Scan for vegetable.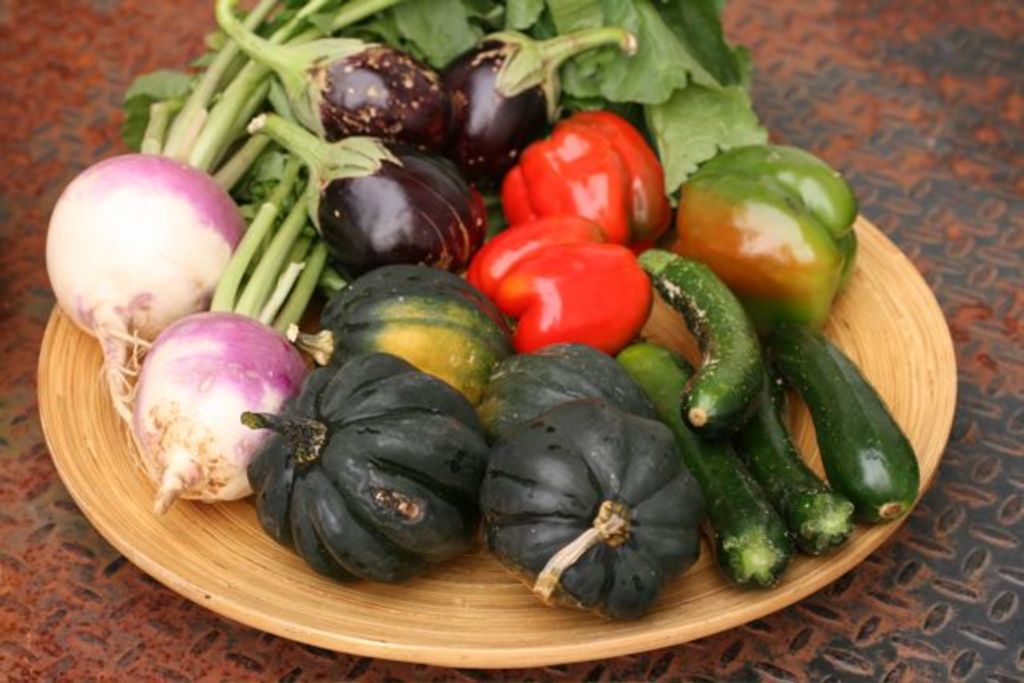
Scan result: x1=242 y1=119 x2=503 y2=284.
